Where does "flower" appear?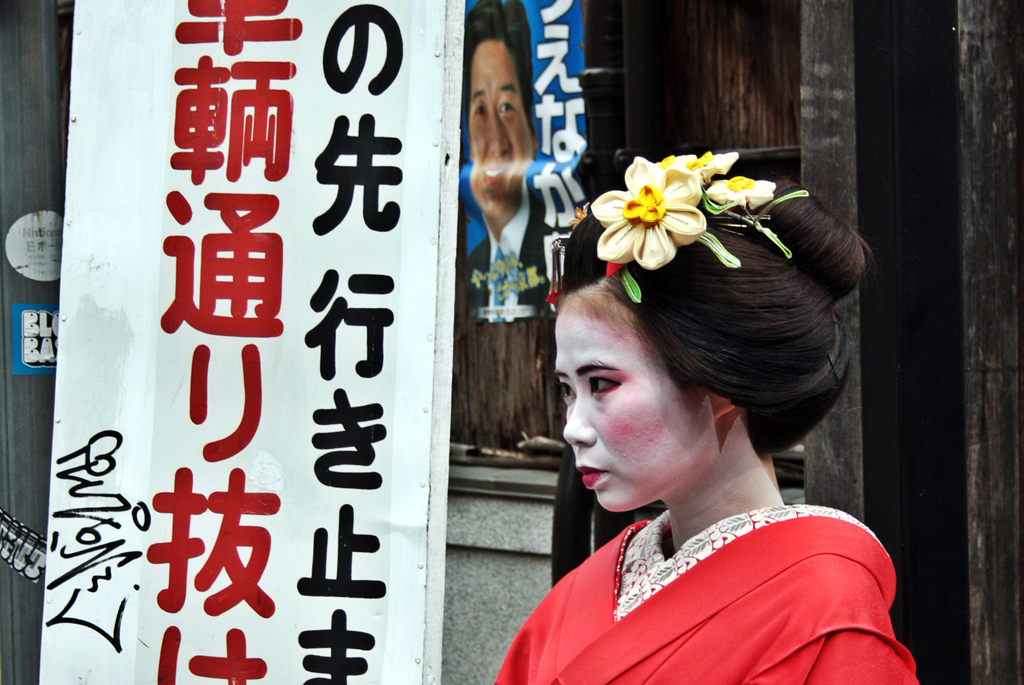
Appears at crop(681, 148, 745, 182).
